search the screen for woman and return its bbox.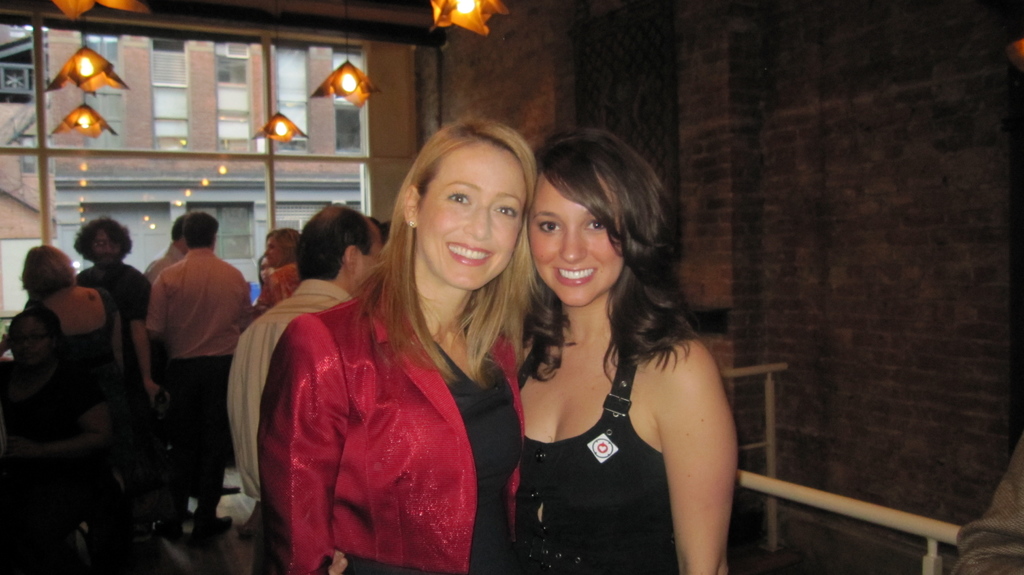
Found: BBox(39, 244, 120, 385).
